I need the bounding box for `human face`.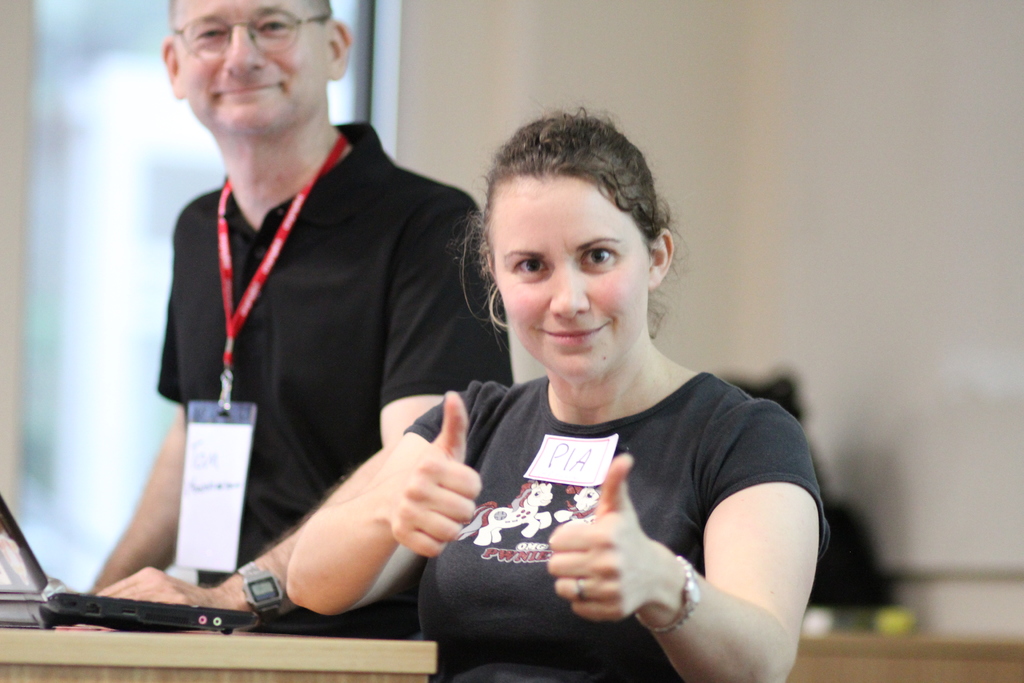
Here it is: crop(490, 156, 665, 393).
